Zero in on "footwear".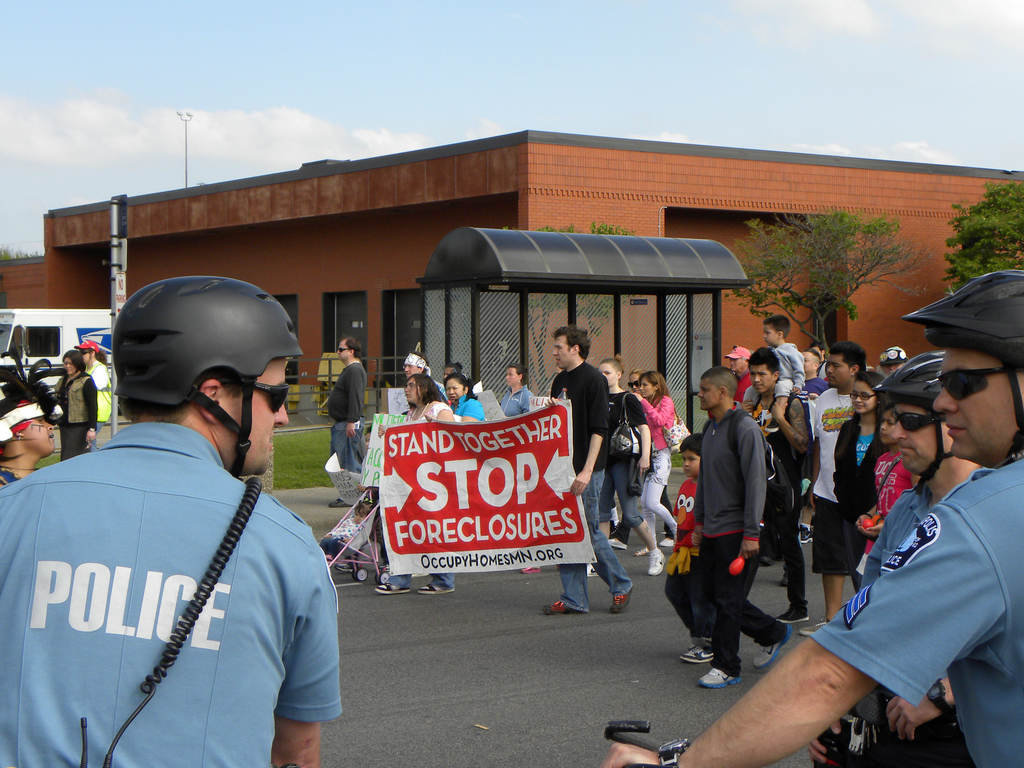
Zeroed in: <region>417, 582, 455, 595</region>.
